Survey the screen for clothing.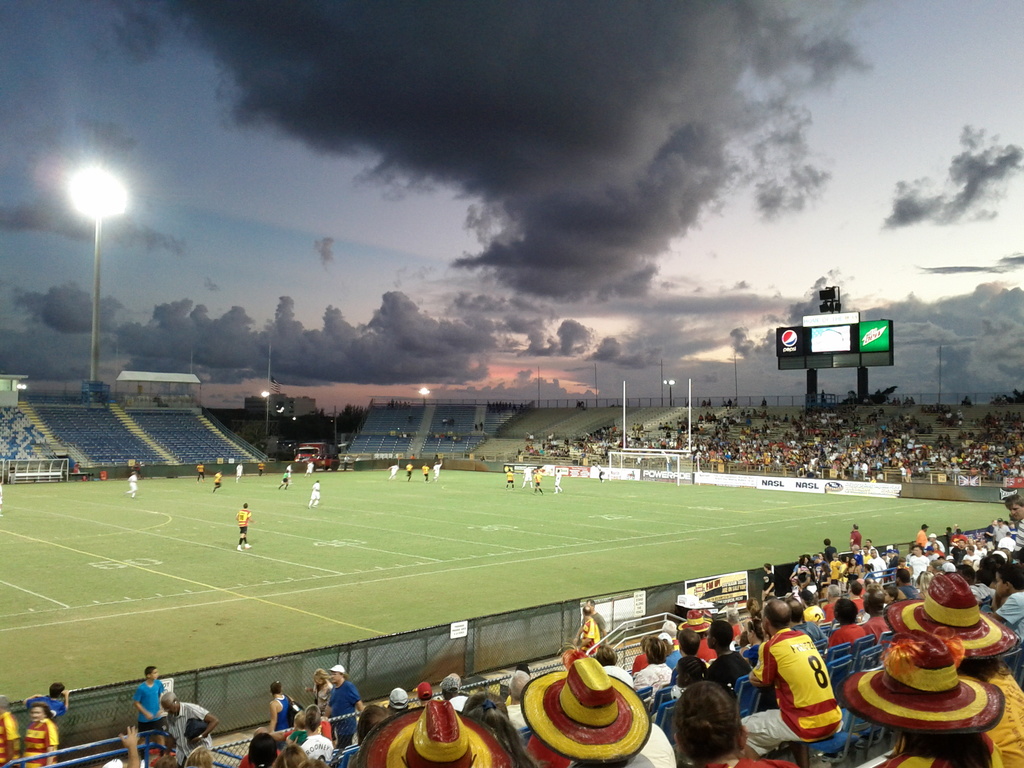
Survey found: [left=196, top=463, right=207, bottom=484].
